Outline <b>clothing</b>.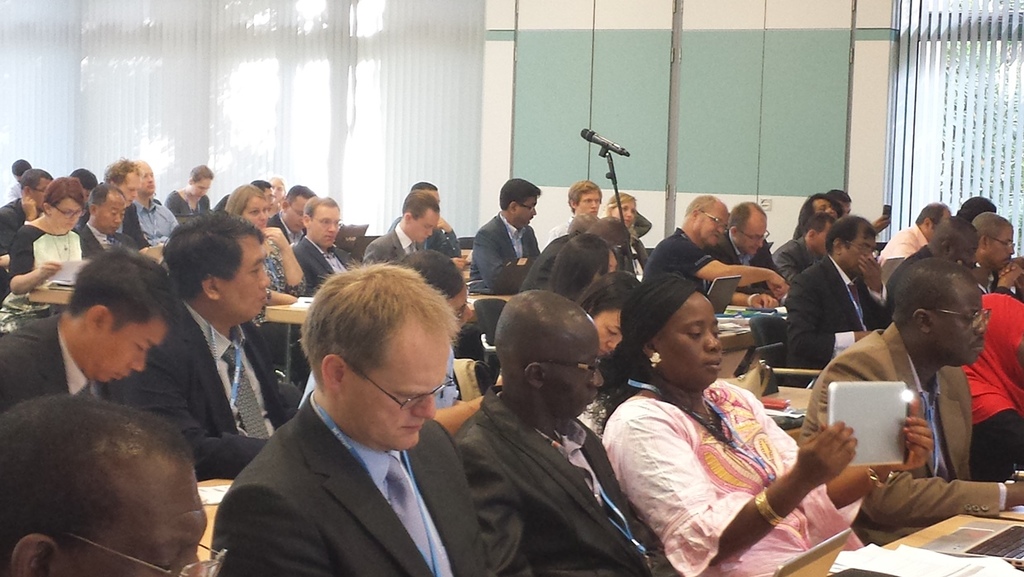
Outline: (955,286,1023,479).
